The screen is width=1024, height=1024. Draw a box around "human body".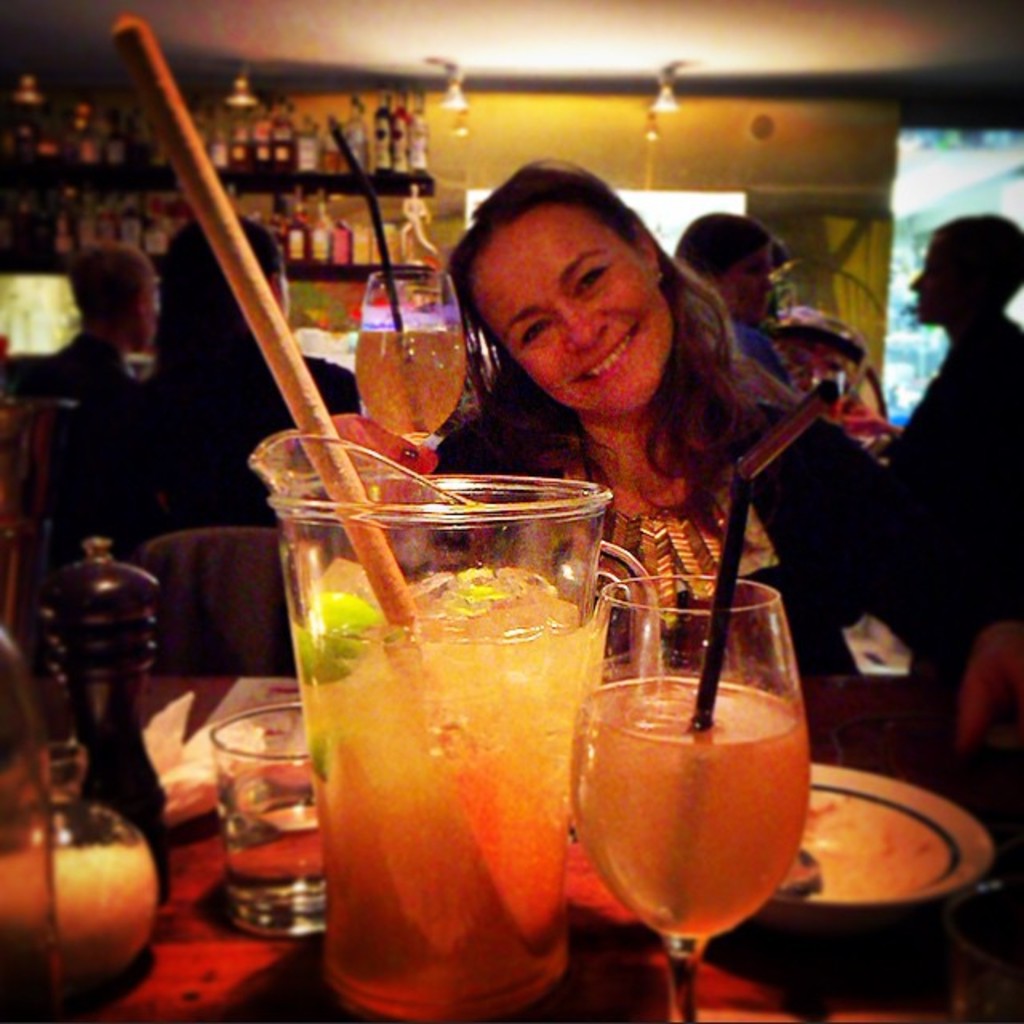
[x1=46, y1=328, x2=136, y2=418].
